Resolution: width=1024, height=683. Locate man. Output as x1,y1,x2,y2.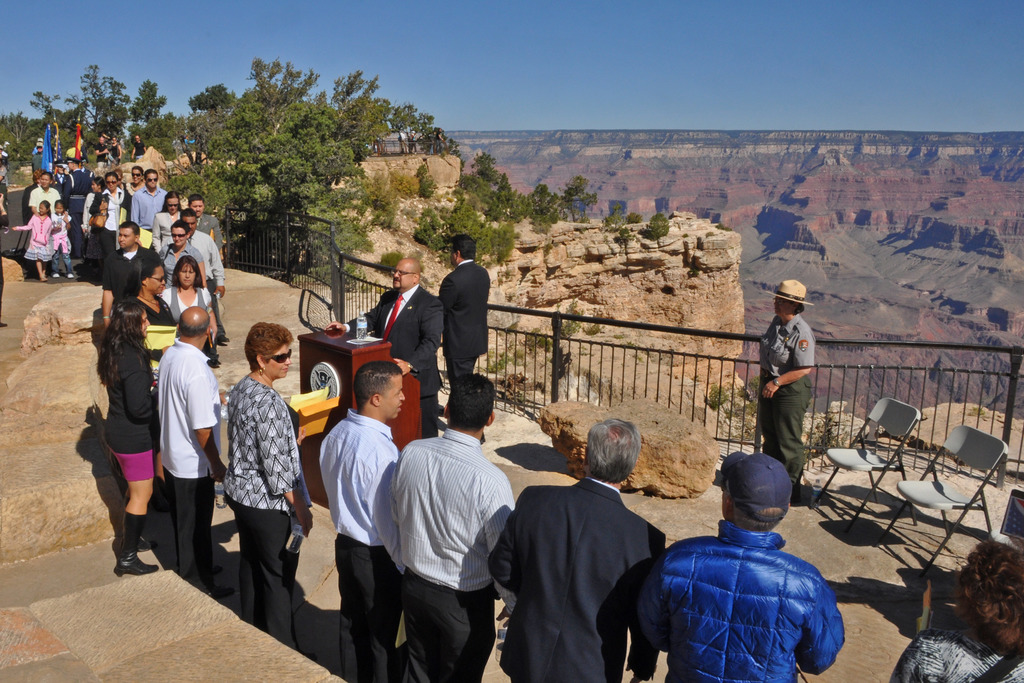
493,408,666,682.
